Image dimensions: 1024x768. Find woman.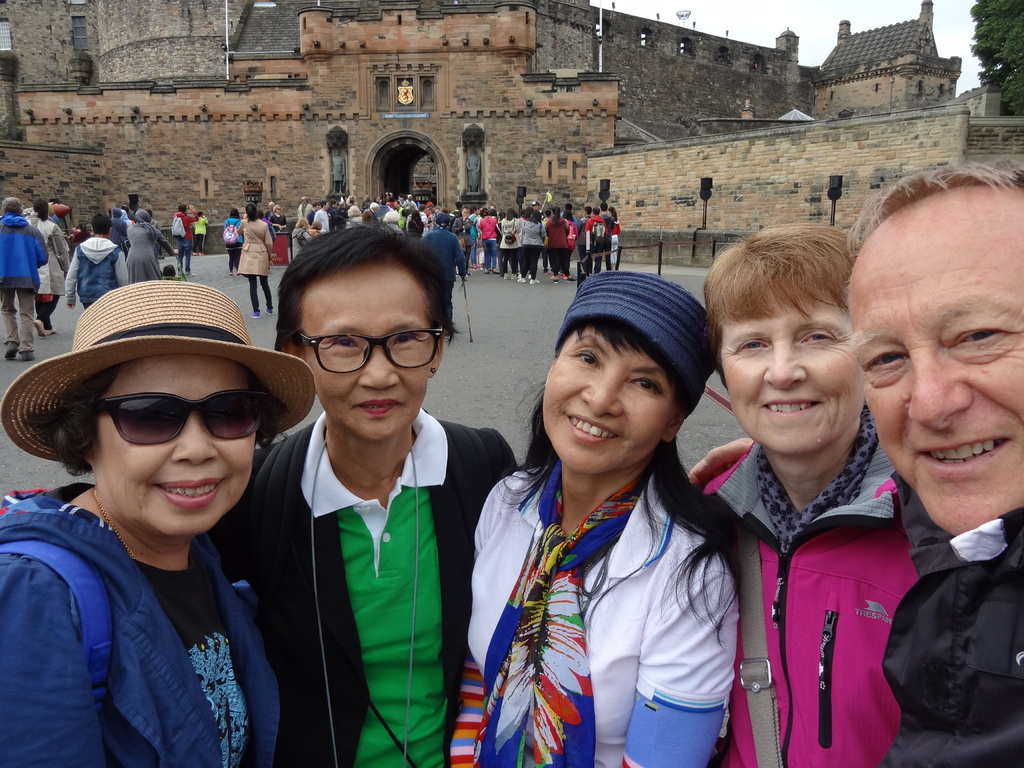
[x1=0, y1=280, x2=318, y2=767].
